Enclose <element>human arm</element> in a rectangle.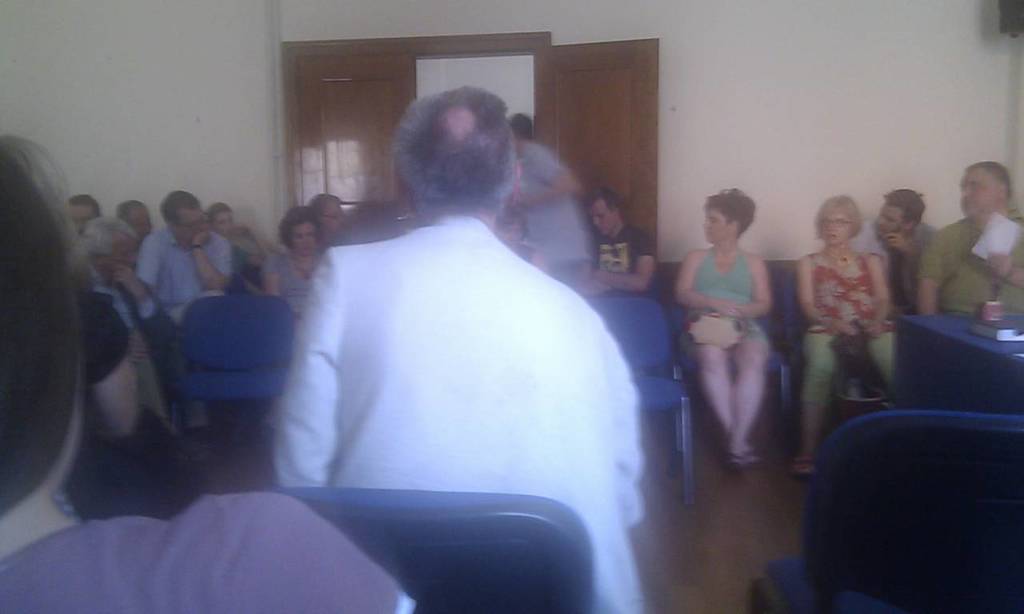
crop(736, 257, 769, 317).
